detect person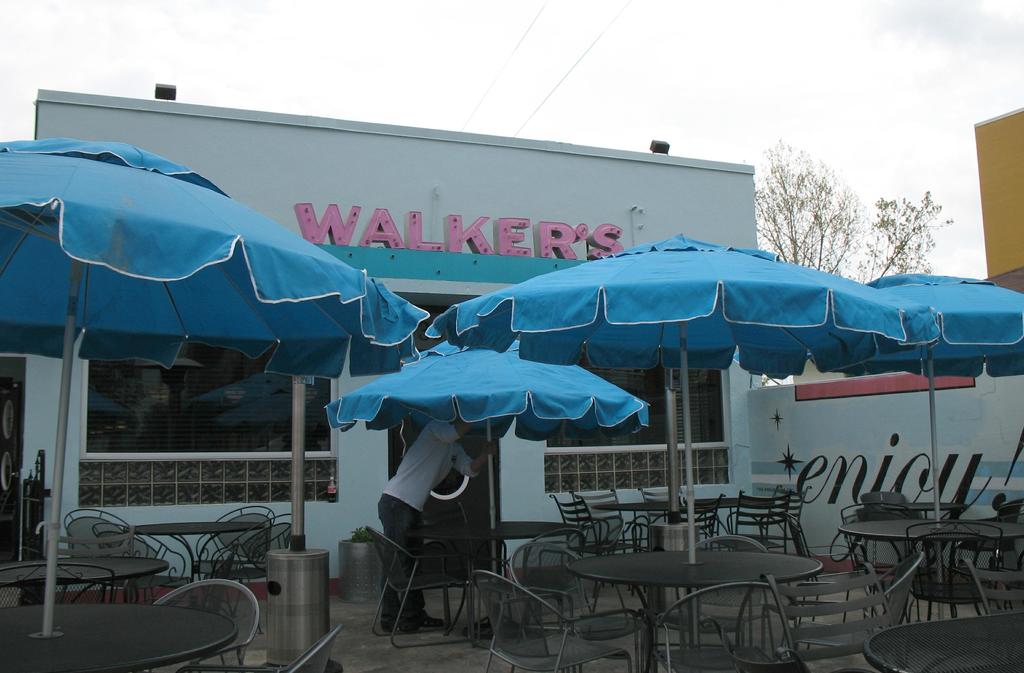
[x1=380, y1=412, x2=499, y2=633]
